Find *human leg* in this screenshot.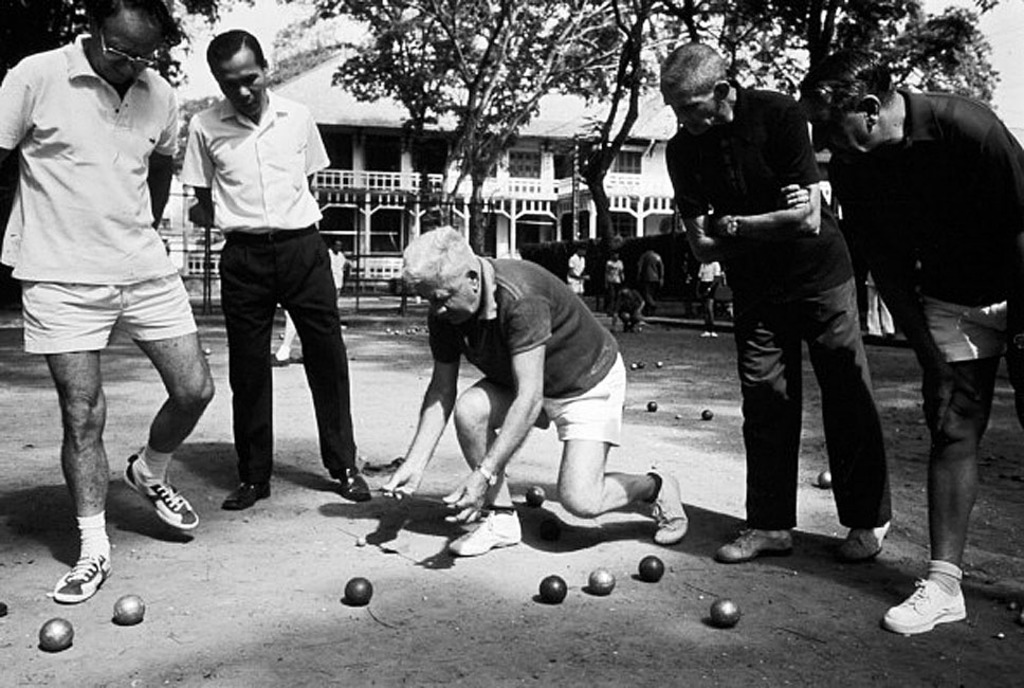
The bounding box for *human leg* is box=[273, 227, 376, 499].
